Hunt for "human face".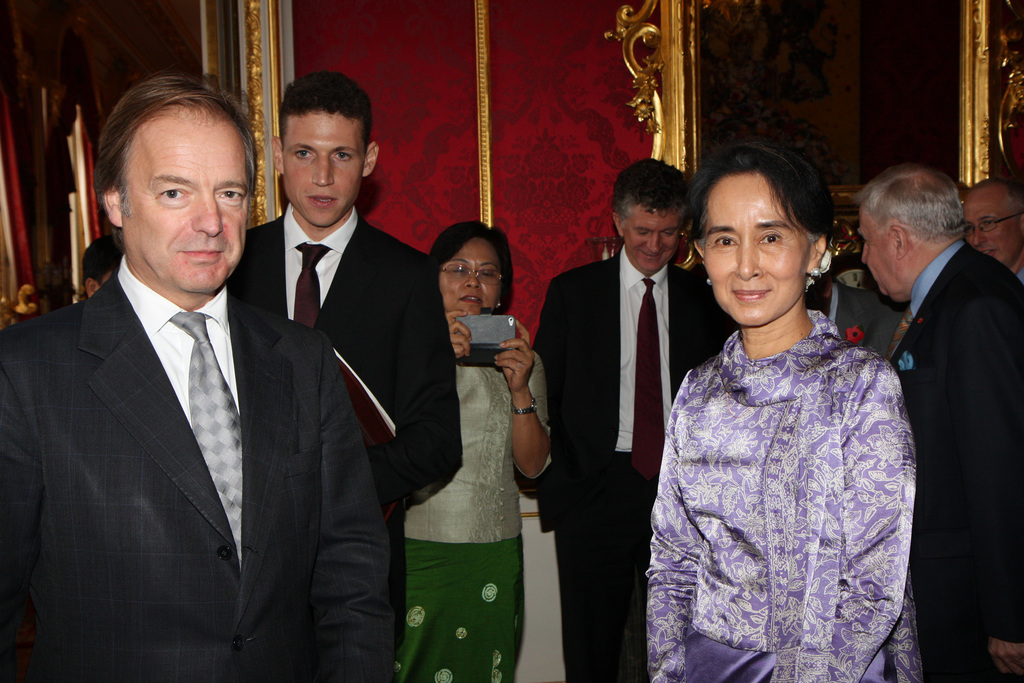
Hunted down at box(123, 111, 248, 293).
